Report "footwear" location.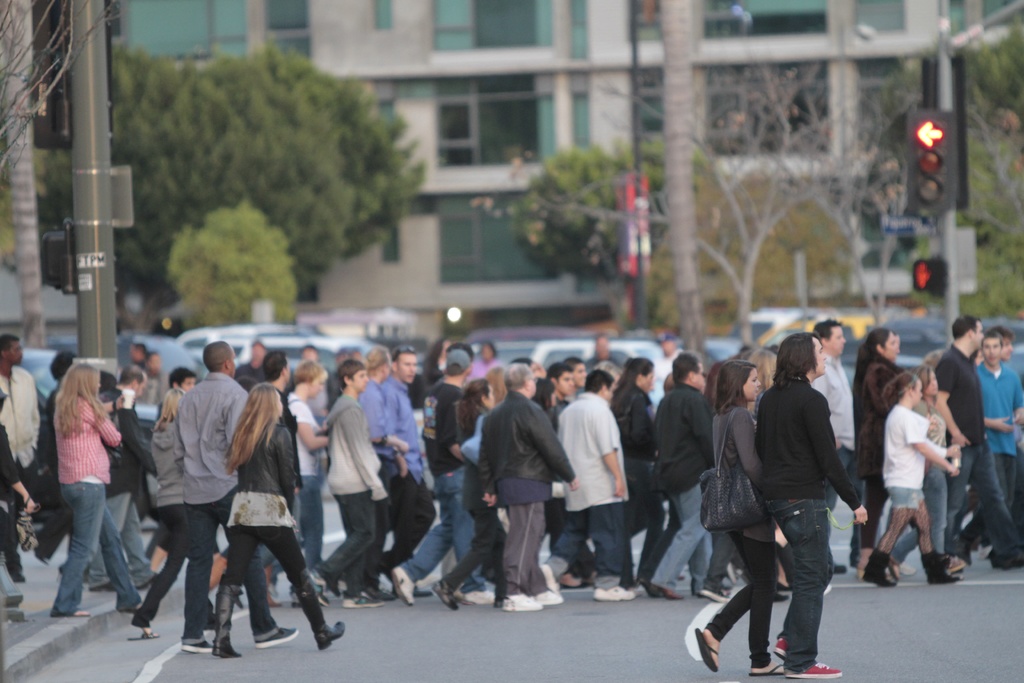
Report: select_region(503, 595, 540, 610).
